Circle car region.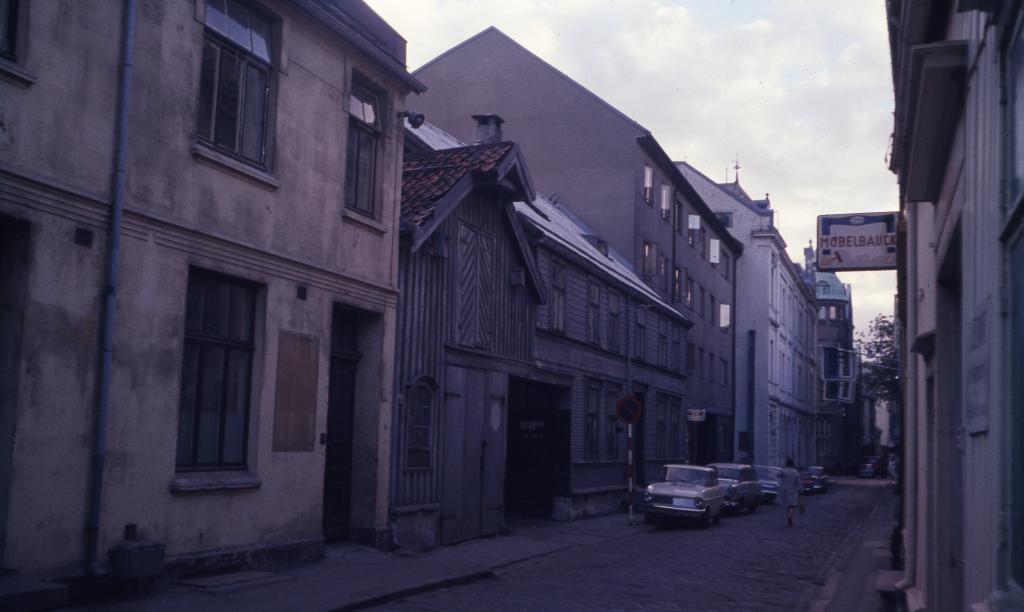
Region: (705,463,759,508).
